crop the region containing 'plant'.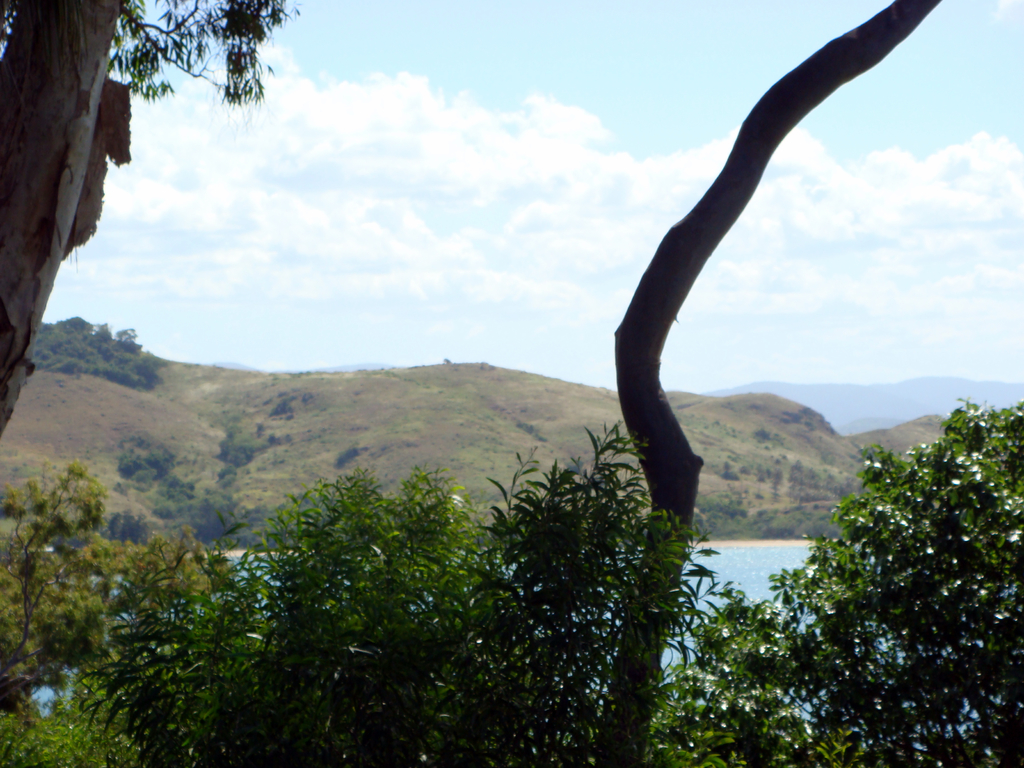
Crop region: BBox(746, 352, 1018, 733).
